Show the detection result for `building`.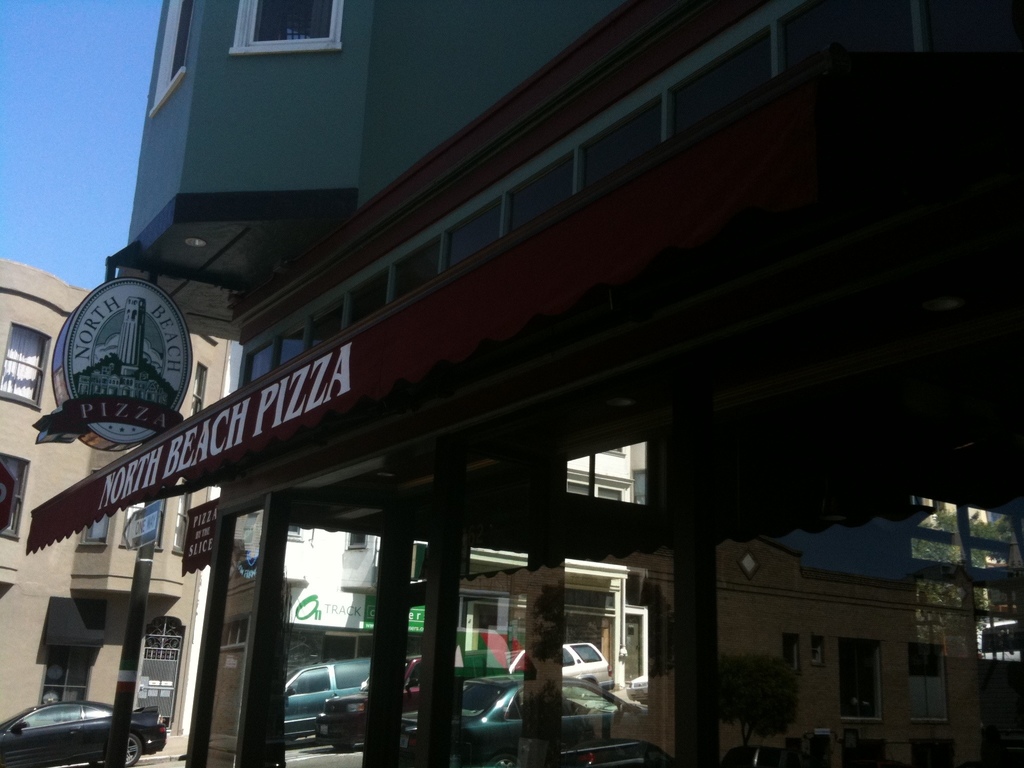
0,257,226,737.
